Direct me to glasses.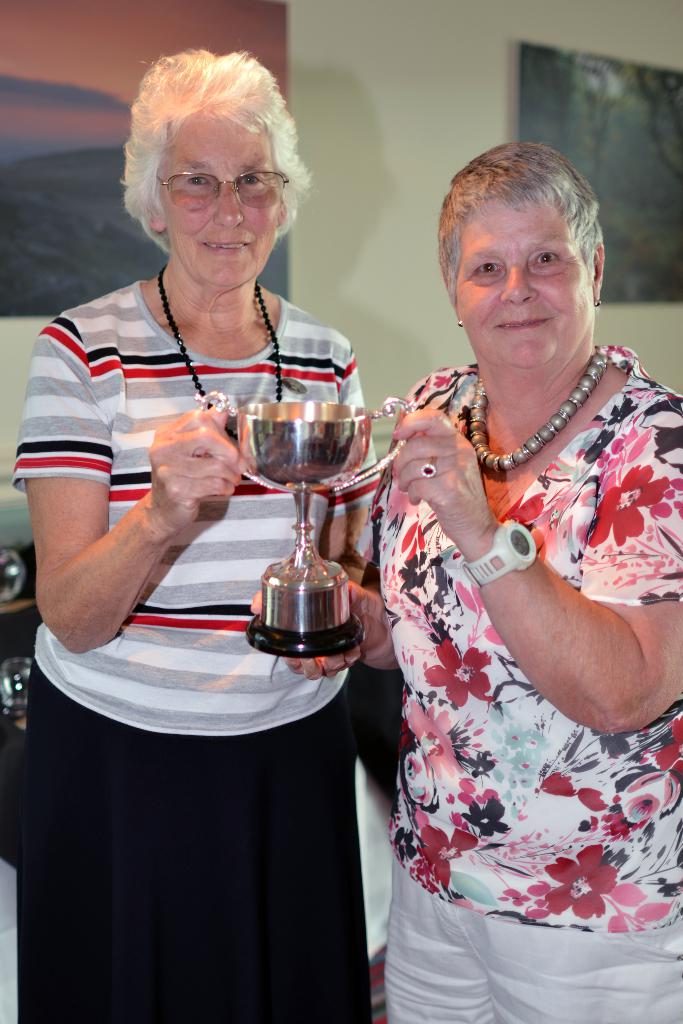
Direction: [141,154,292,201].
